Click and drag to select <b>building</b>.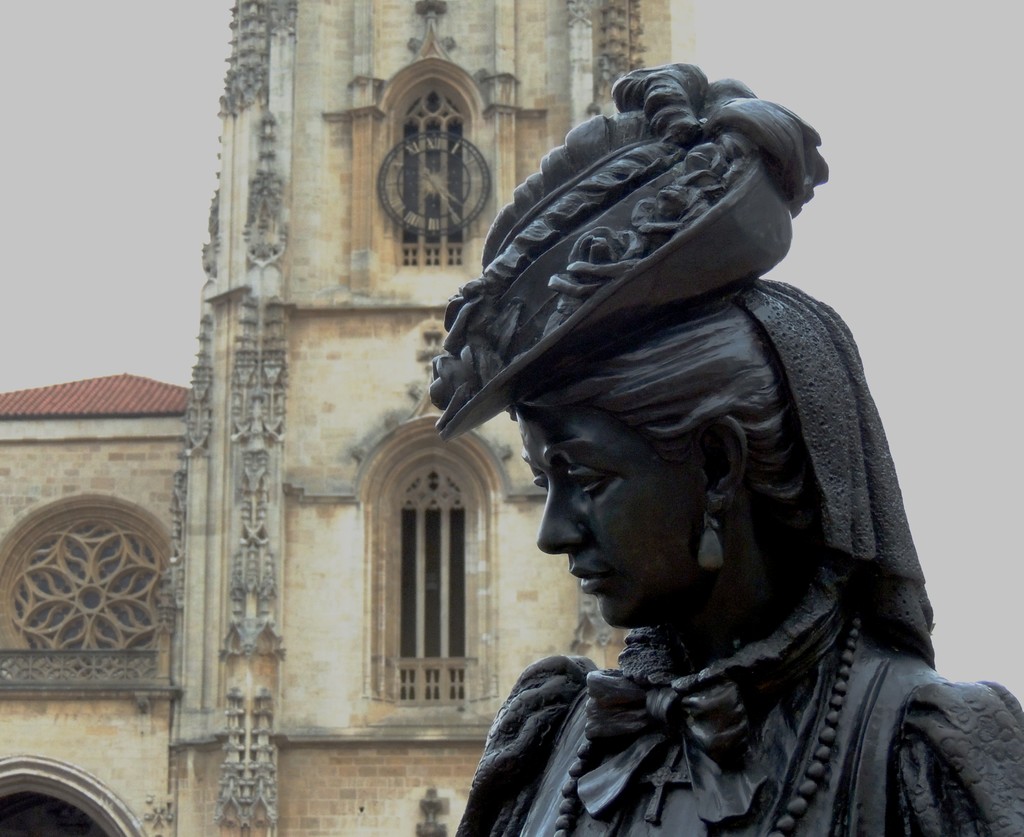
Selection: l=1, t=2, r=675, b=836.
